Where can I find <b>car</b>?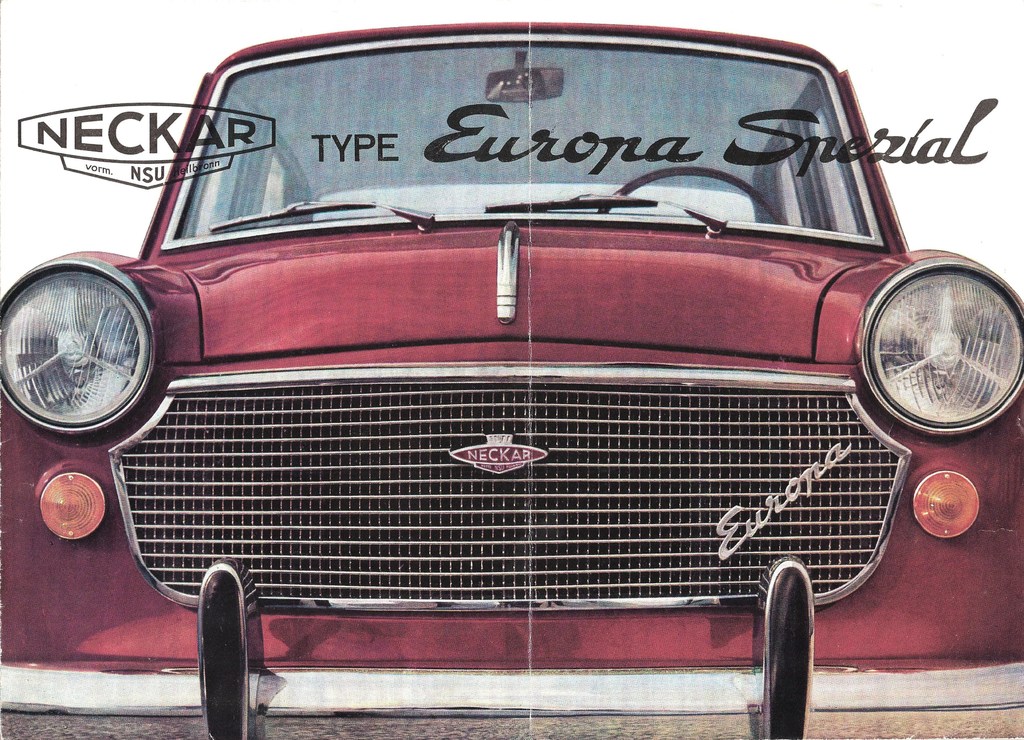
You can find it at BBox(1, 19, 1023, 739).
